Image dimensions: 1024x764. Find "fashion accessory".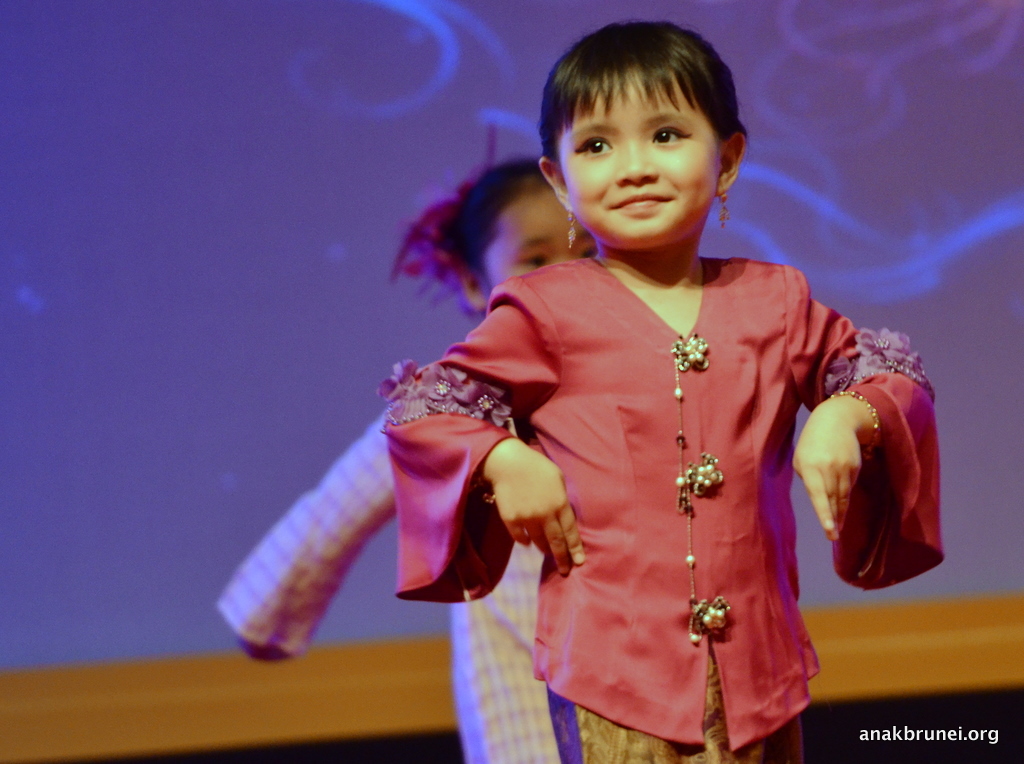
<bbox>832, 387, 879, 464</bbox>.
